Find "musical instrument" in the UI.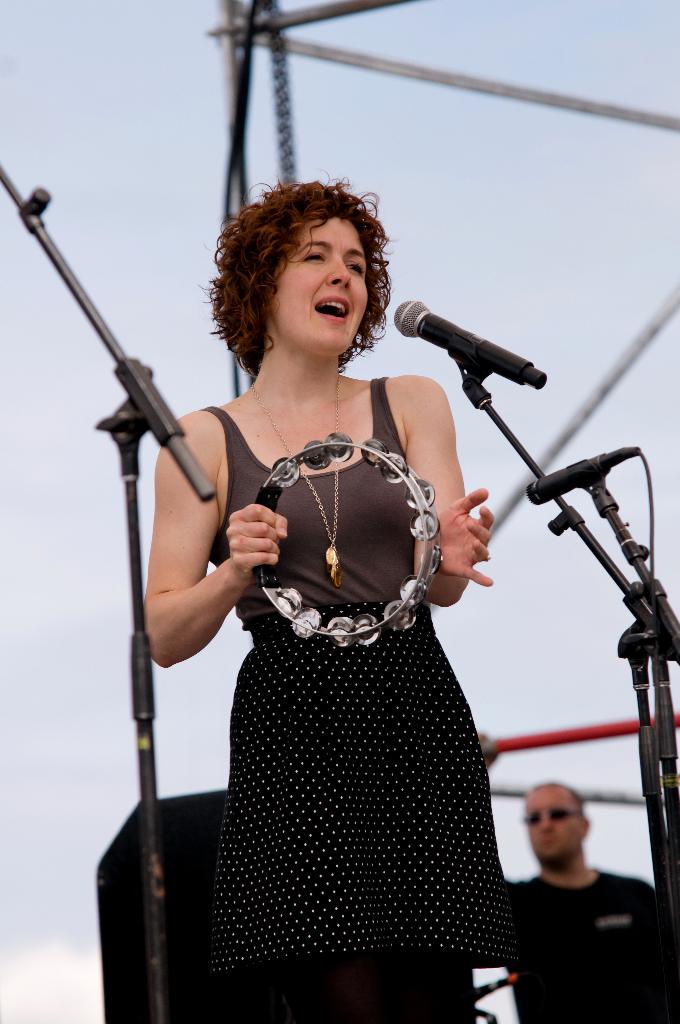
UI element at bbox(252, 422, 448, 650).
